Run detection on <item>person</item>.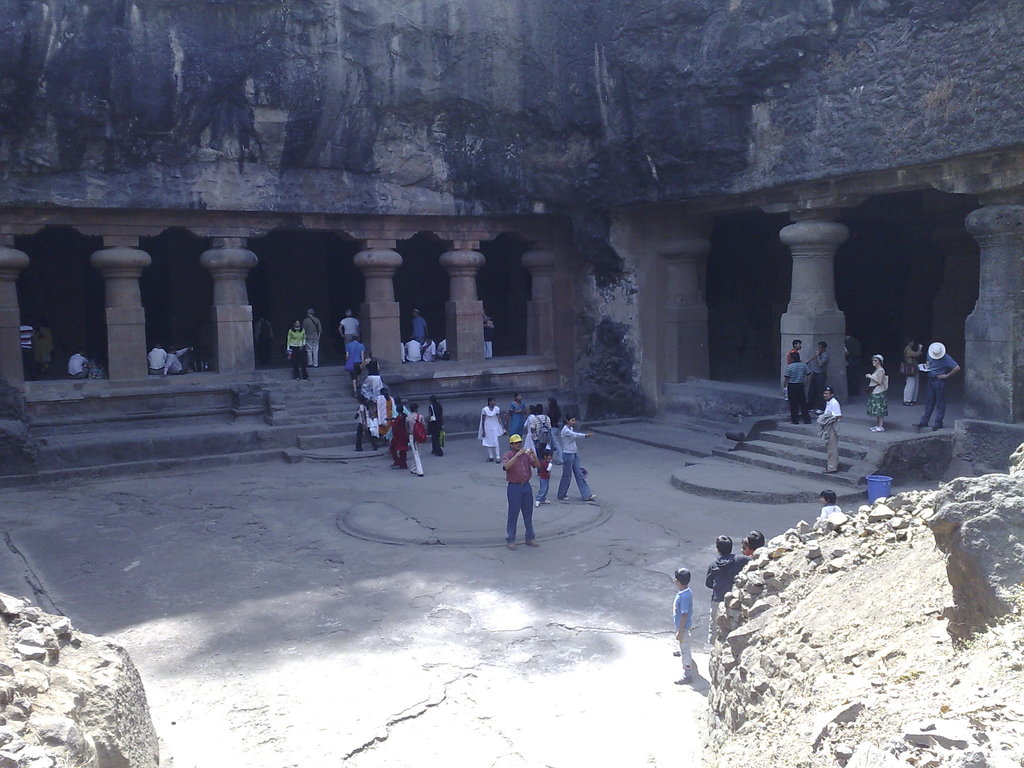
Result: left=301, top=307, right=323, bottom=368.
